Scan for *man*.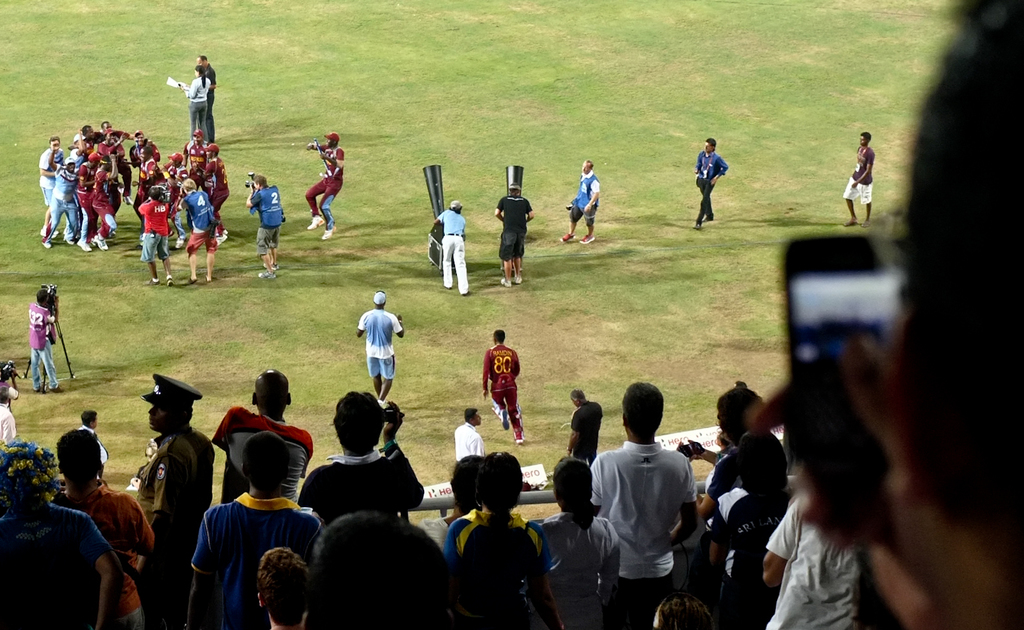
Scan result: box=[41, 151, 86, 245].
